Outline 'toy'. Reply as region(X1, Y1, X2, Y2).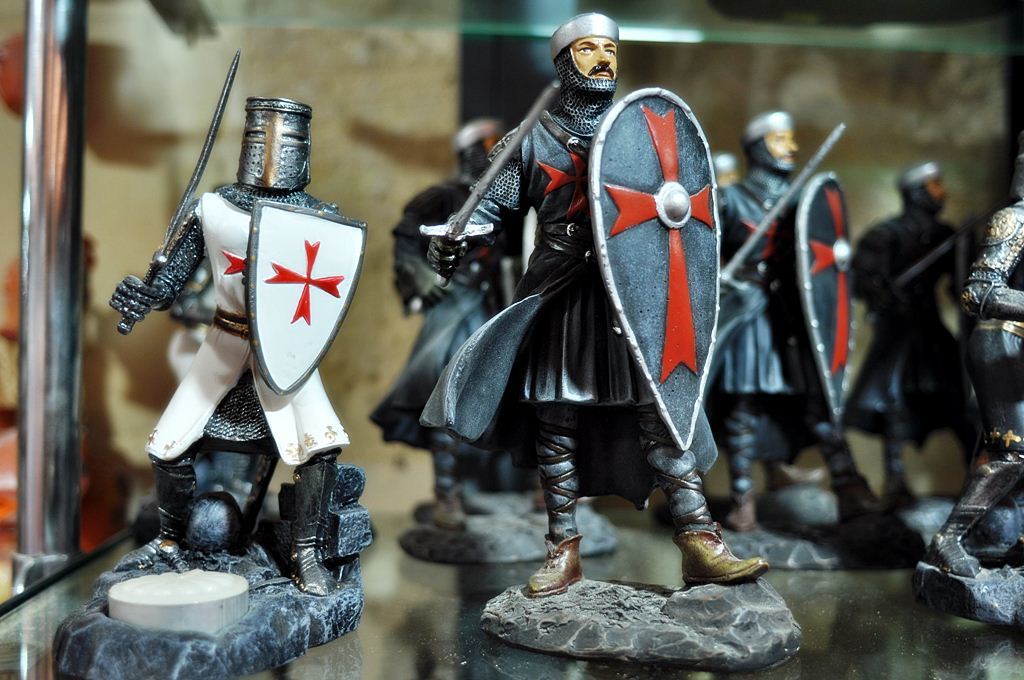
region(35, 47, 386, 679).
